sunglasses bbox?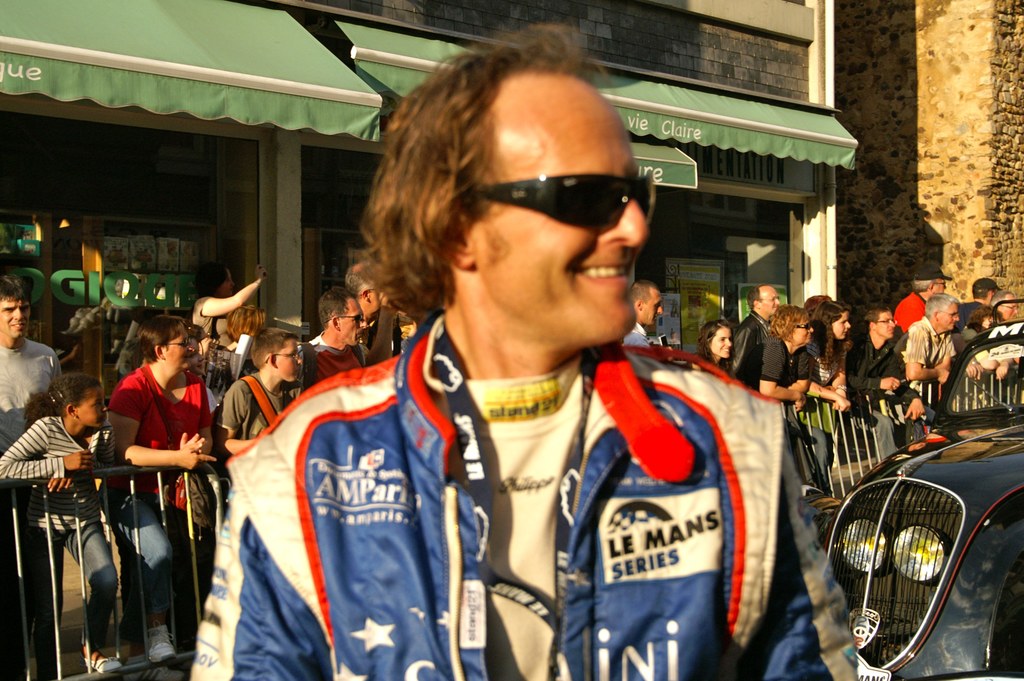
(x1=163, y1=339, x2=192, y2=348)
